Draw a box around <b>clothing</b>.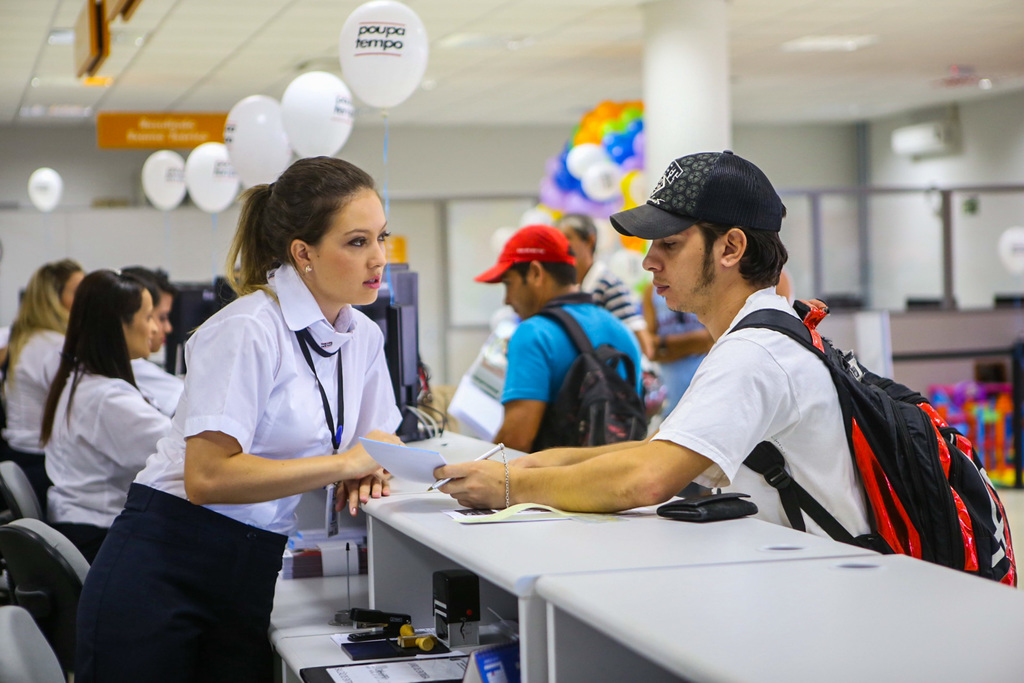
bbox=(502, 297, 644, 447).
